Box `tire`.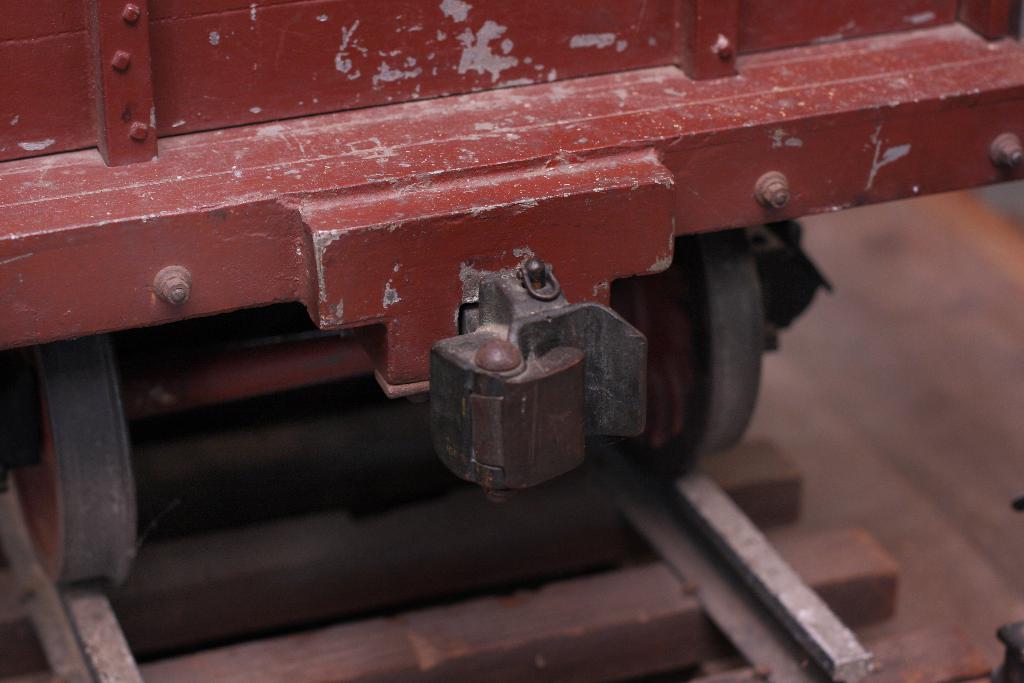
locate(1, 339, 136, 595).
